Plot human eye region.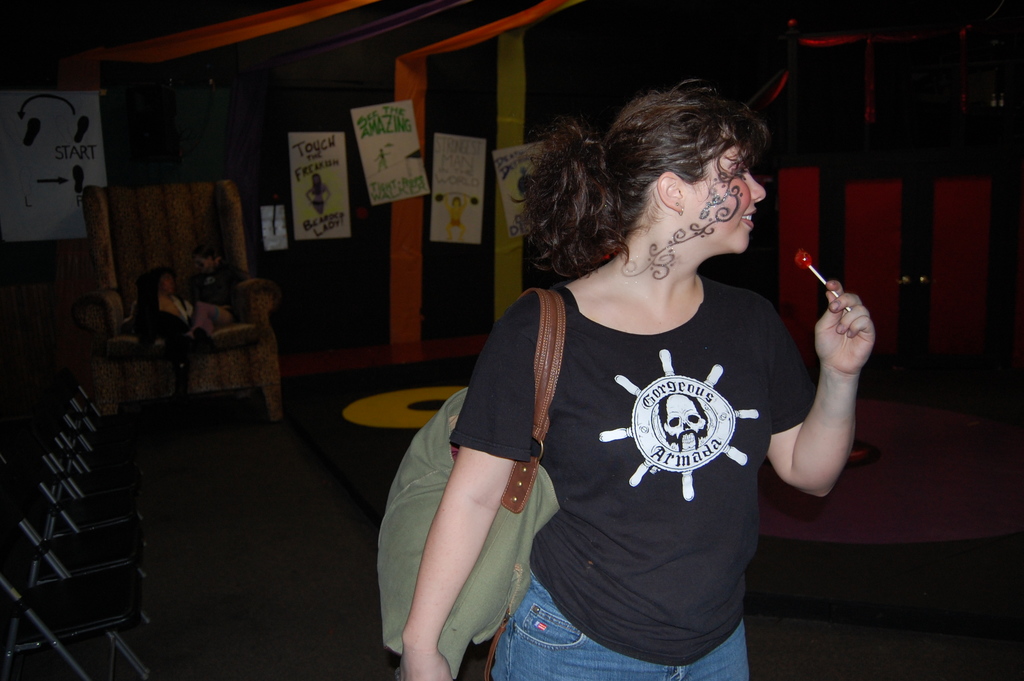
Plotted at (left=731, top=167, right=747, bottom=181).
